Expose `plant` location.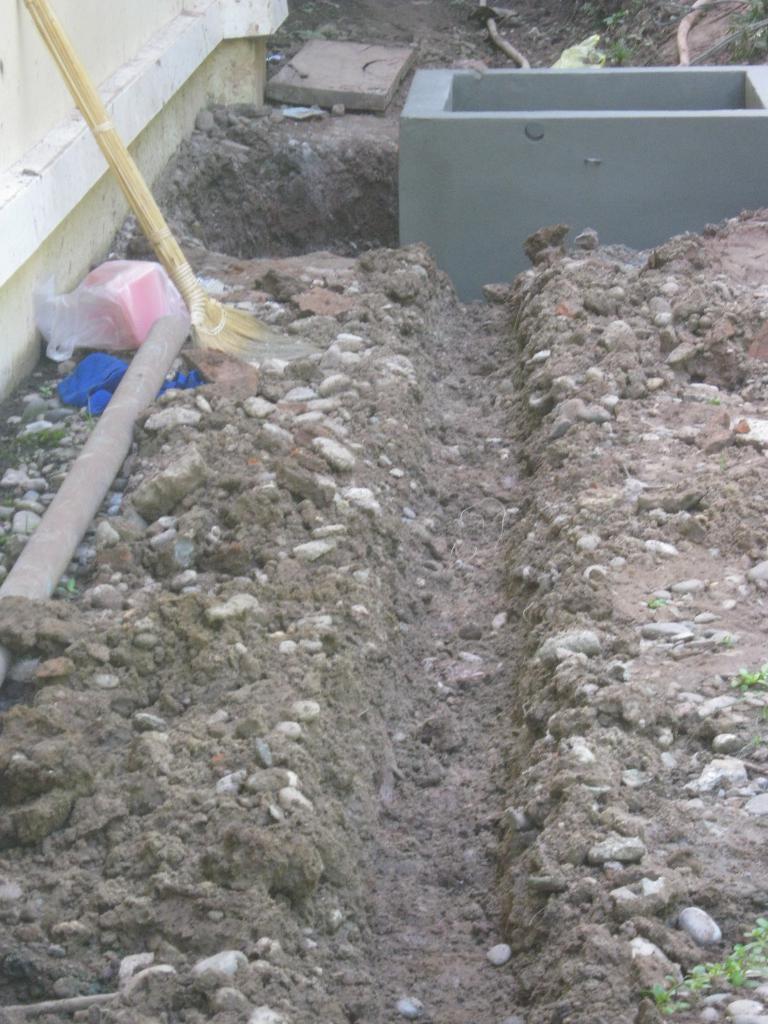
Exposed at (722, 659, 767, 696).
